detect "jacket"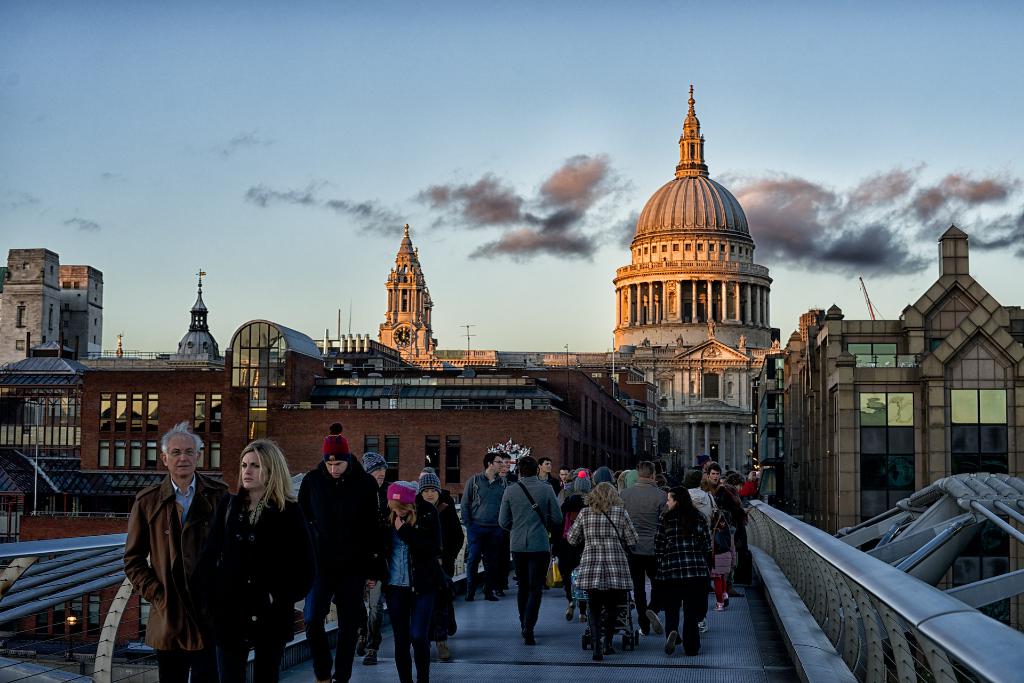
[x1=383, y1=493, x2=455, y2=643]
